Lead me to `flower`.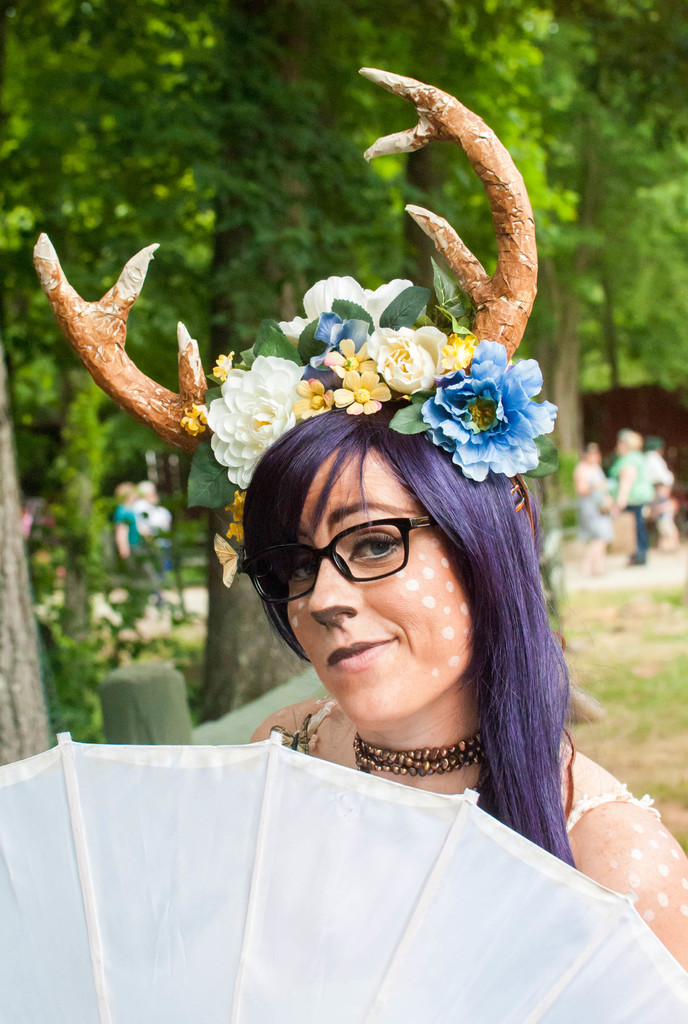
Lead to [367, 323, 446, 398].
